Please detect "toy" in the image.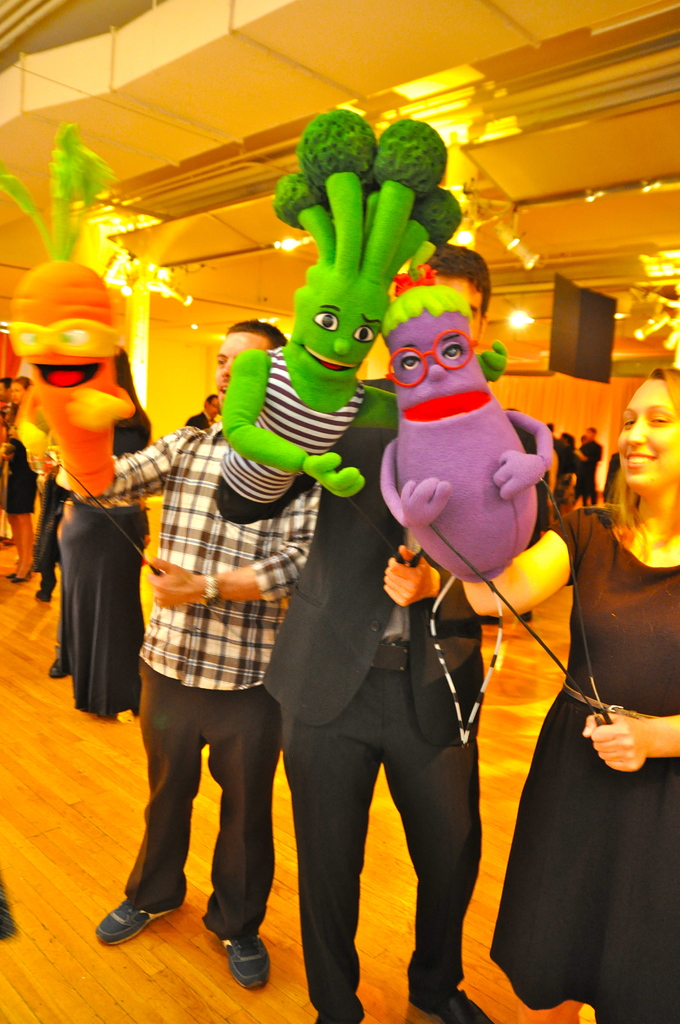
detection(209, 108, 487, 526).
